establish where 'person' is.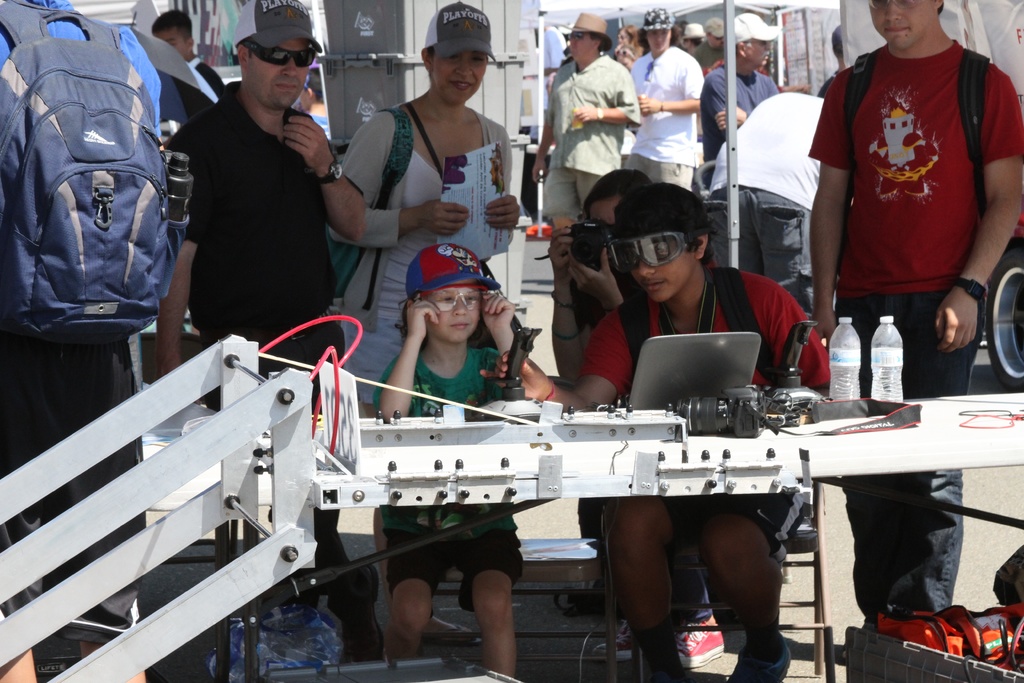
Established at detection(154, 0, 388, 658).
